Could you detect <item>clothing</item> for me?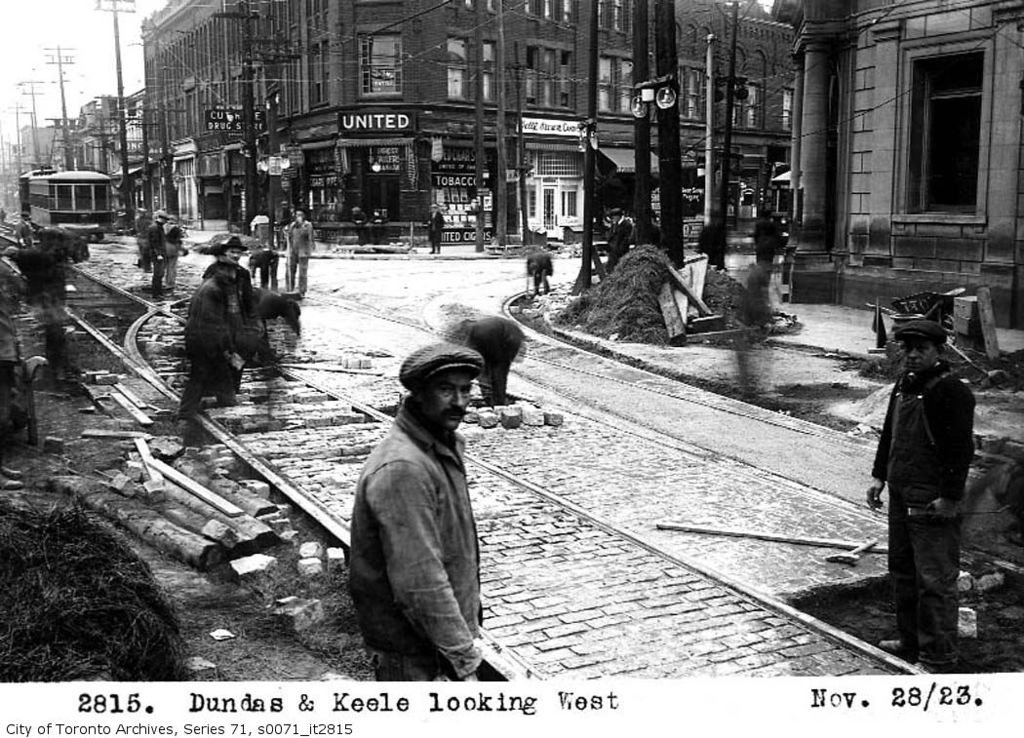
Detection result: (200, 263, 250, 350).
